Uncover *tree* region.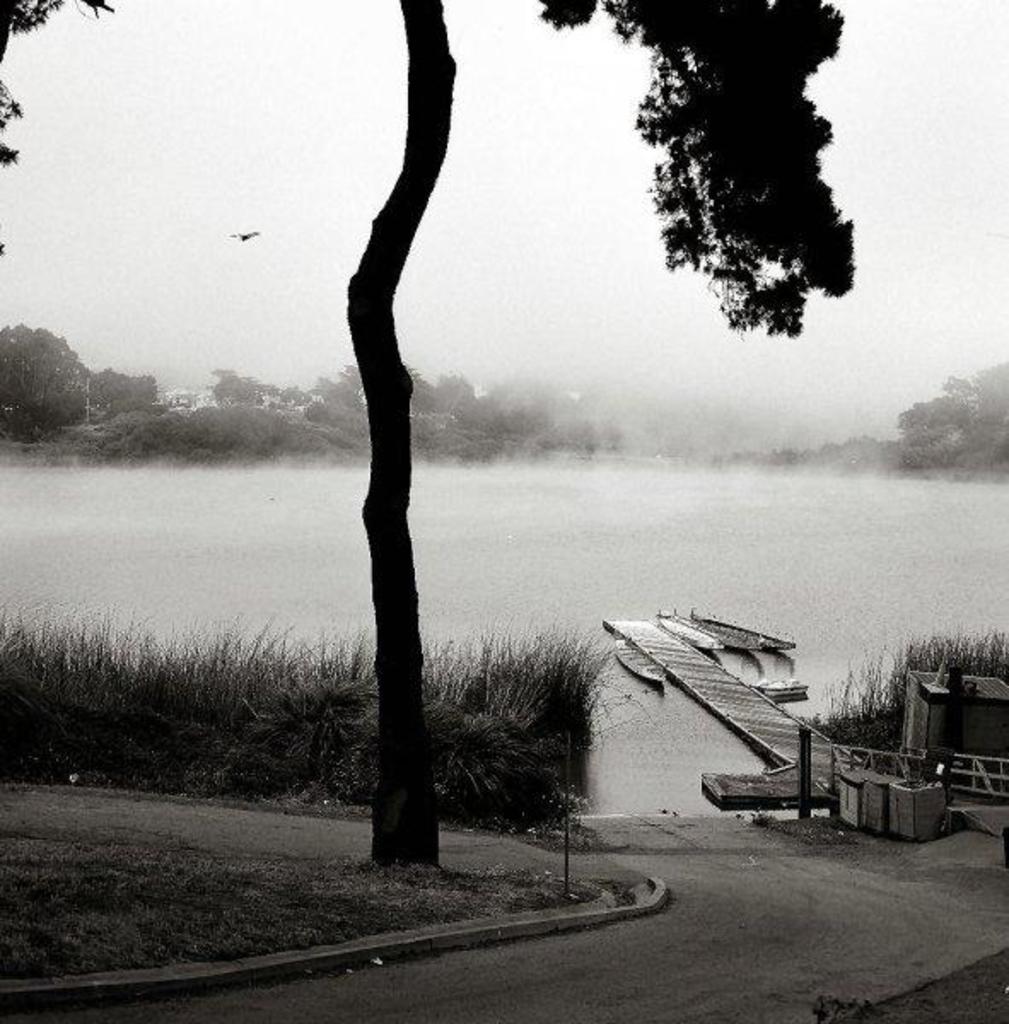
Uncovered: bbox=(0, 0, 859, 860).
